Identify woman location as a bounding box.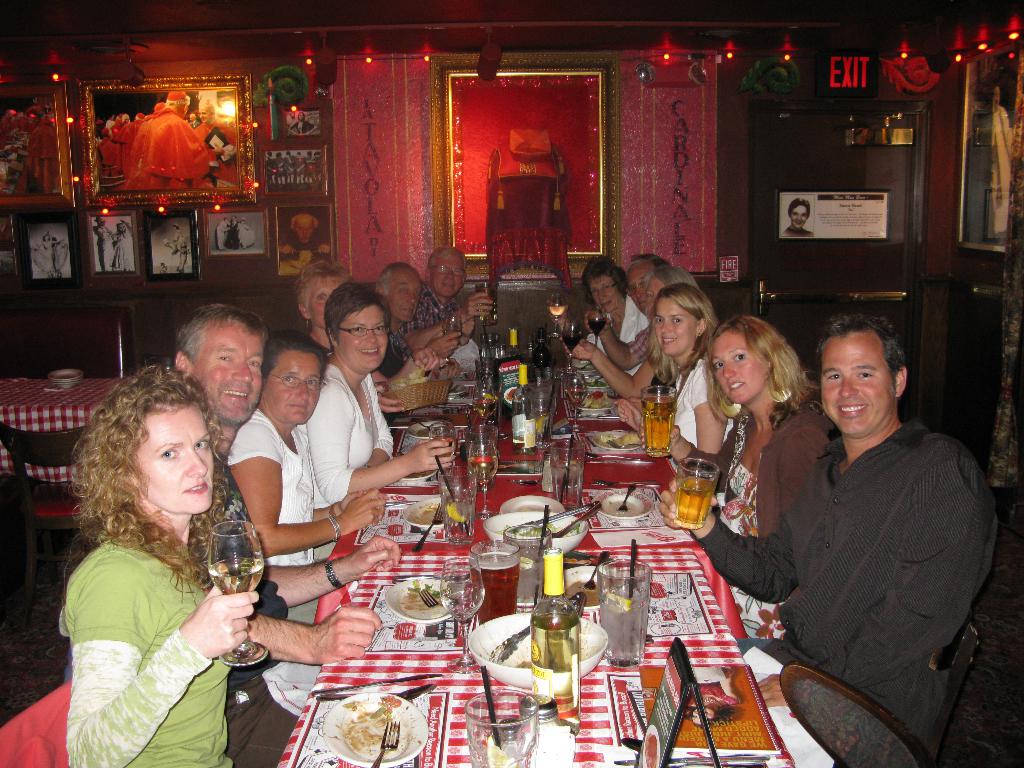
pyautogui.locateOnScreen(226, 330, 388, 625).
